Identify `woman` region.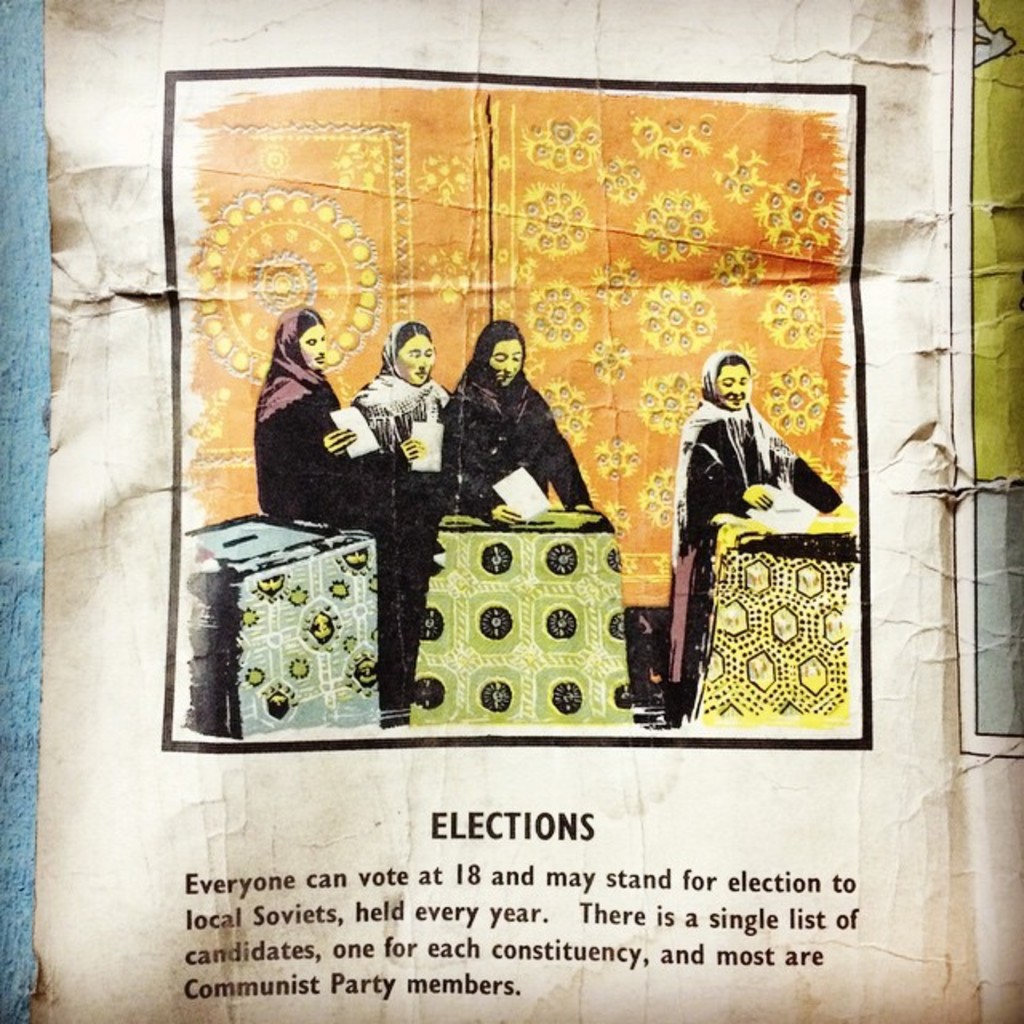
Region: 349,314,448,702.
